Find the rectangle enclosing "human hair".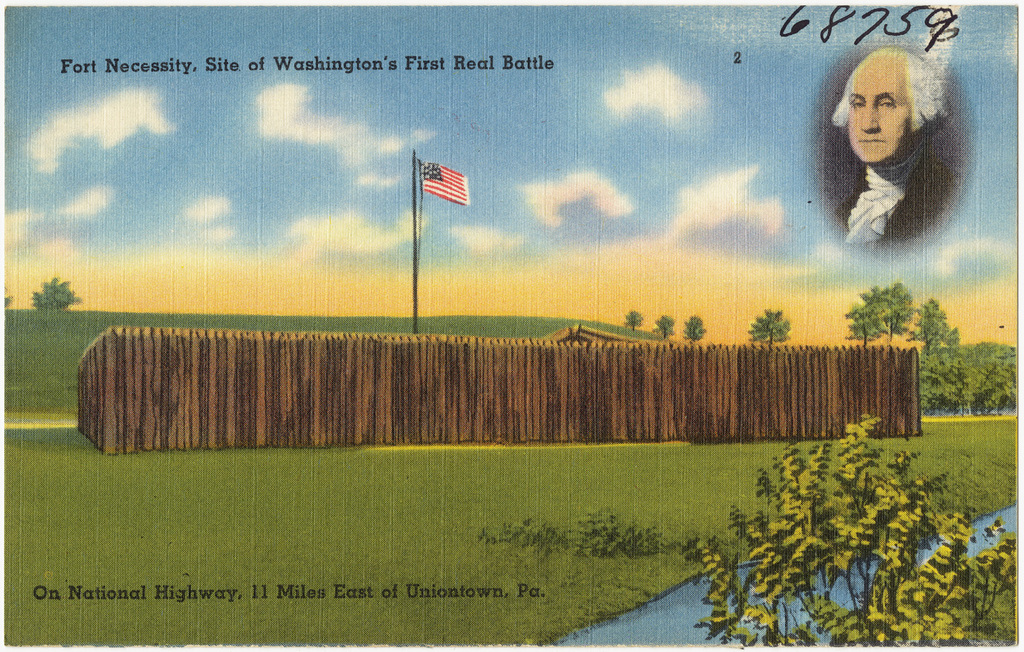
rect(833, 52, 955, 130).
